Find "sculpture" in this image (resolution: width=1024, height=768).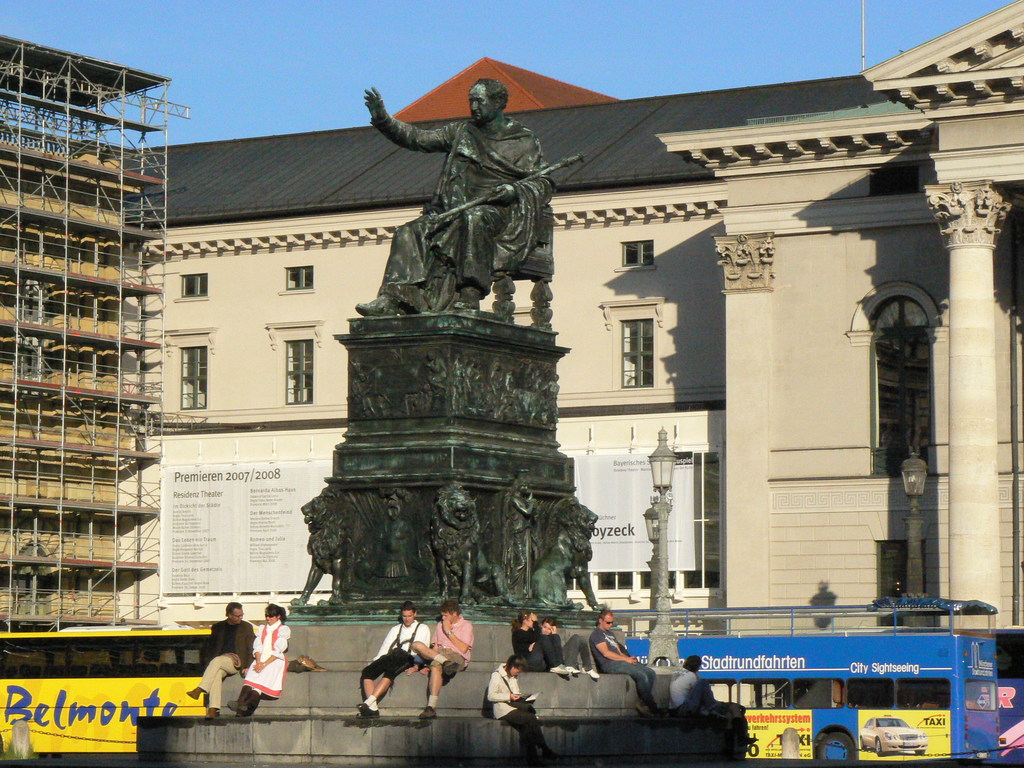
<bbox>374, 492, 417, 582</bbox>.
